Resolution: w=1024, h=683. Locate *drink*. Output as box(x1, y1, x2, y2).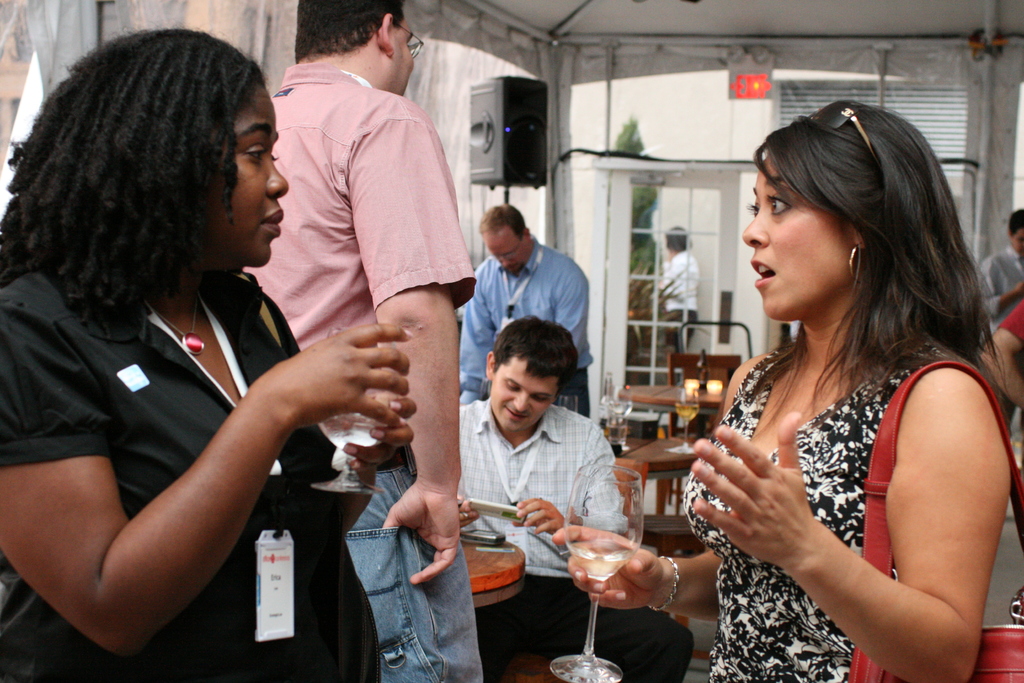
box(570, 541, 632, 581).
